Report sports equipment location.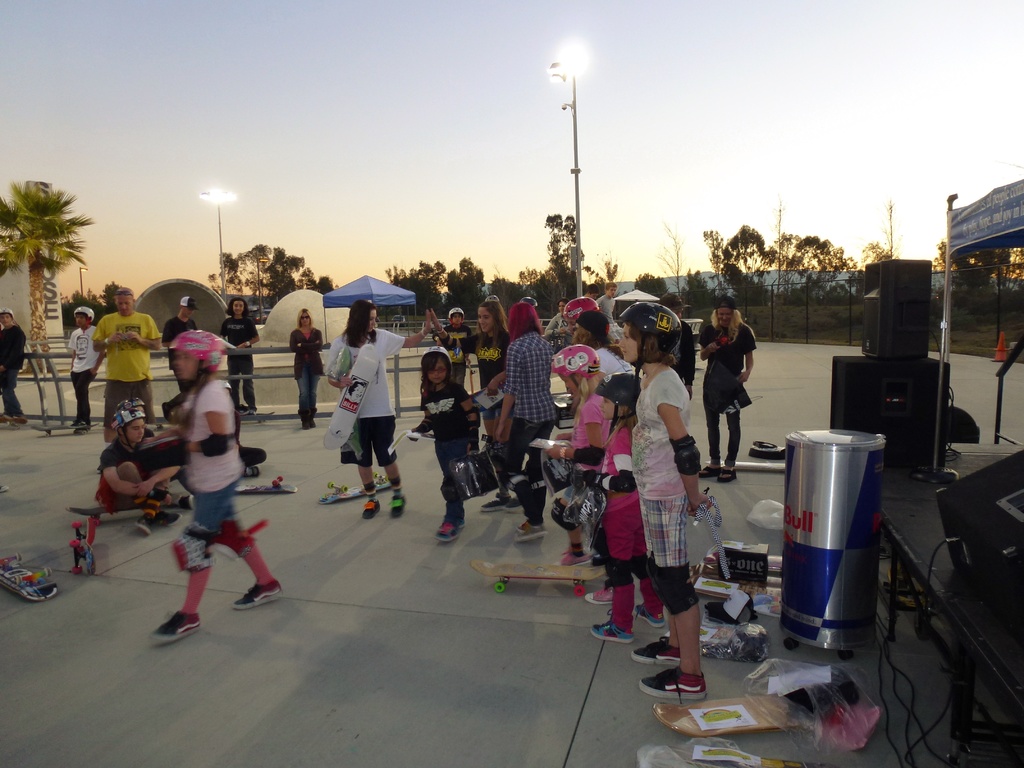
Report: BBox(0, 308, 13, 326).
